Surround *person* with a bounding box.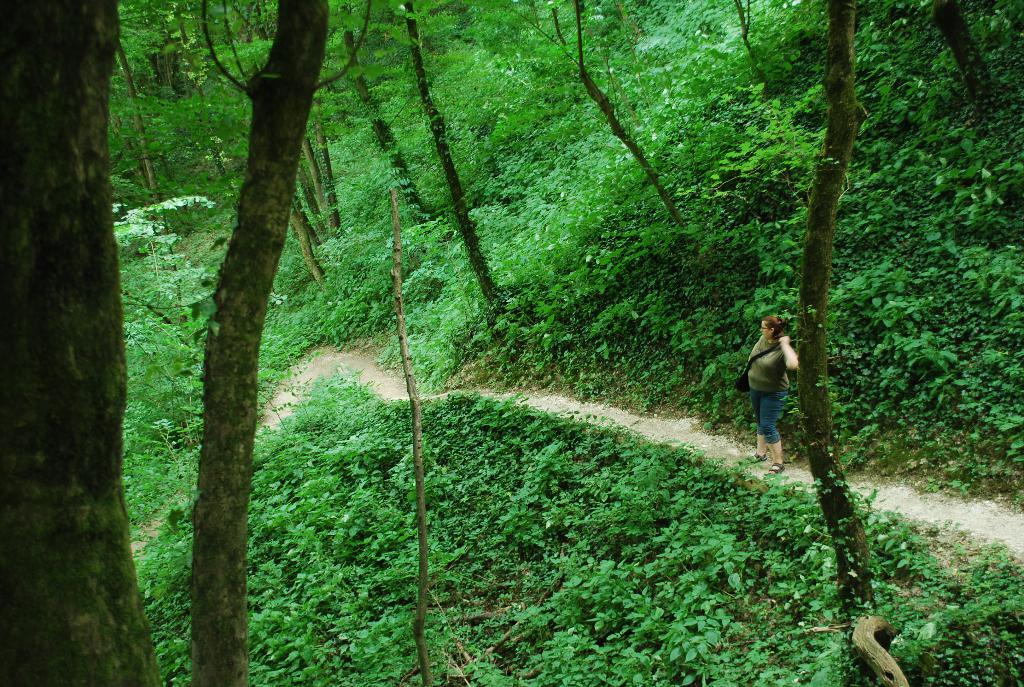
crop(741, 307, 808, 459).
